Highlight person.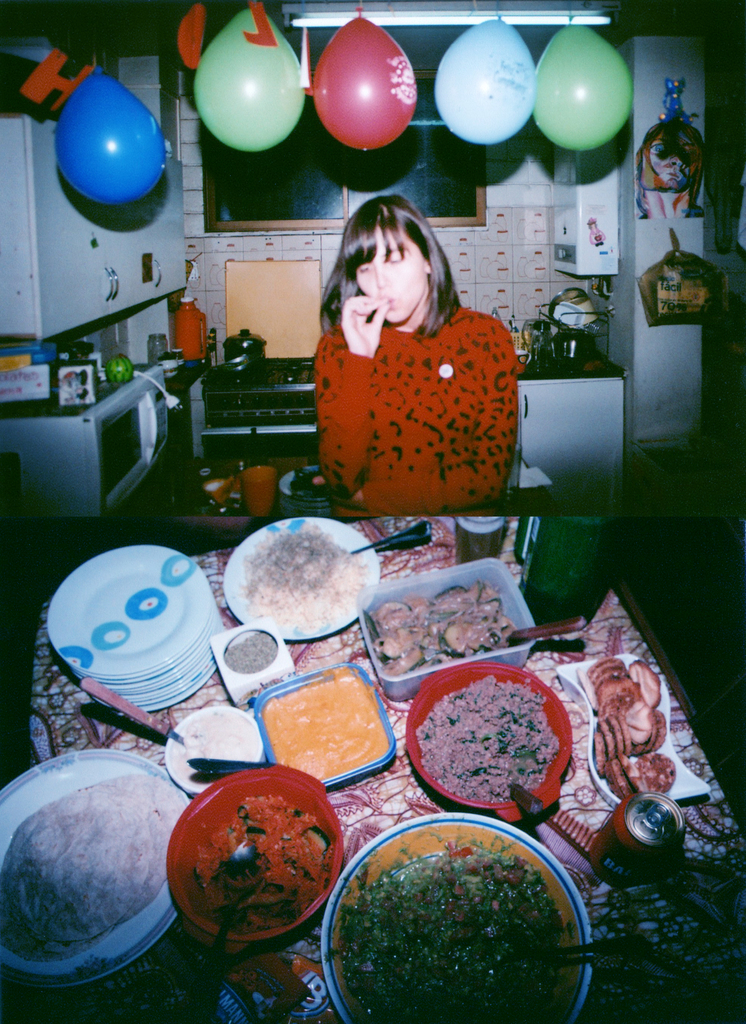
Highlighted region: <box>281,180,522,556</box>.
